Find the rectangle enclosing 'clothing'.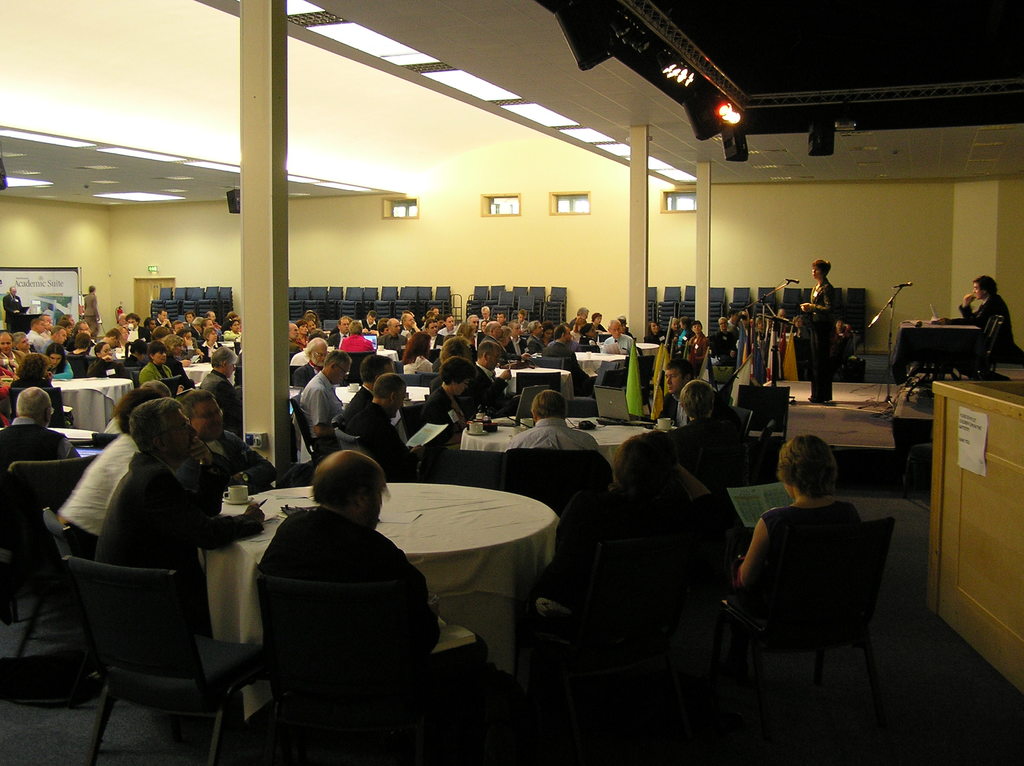
region(948, 292, 1011, 361).
